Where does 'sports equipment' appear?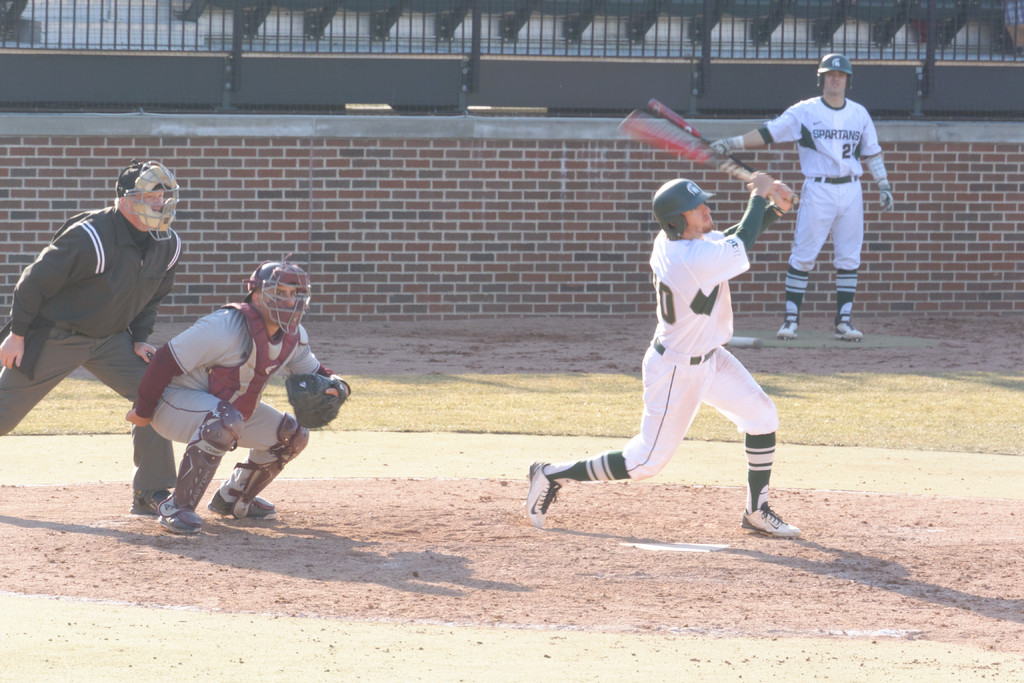
Appears at bbox=[525, 461, 563, 529].
